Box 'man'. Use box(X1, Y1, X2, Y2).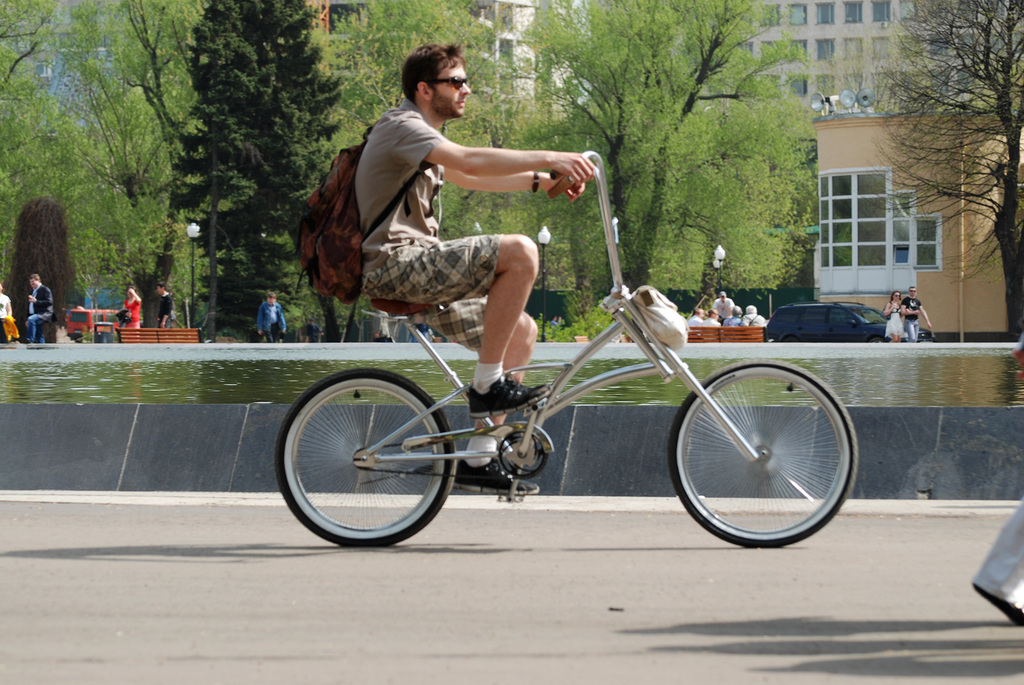
box(686, 307, 705, 328).
